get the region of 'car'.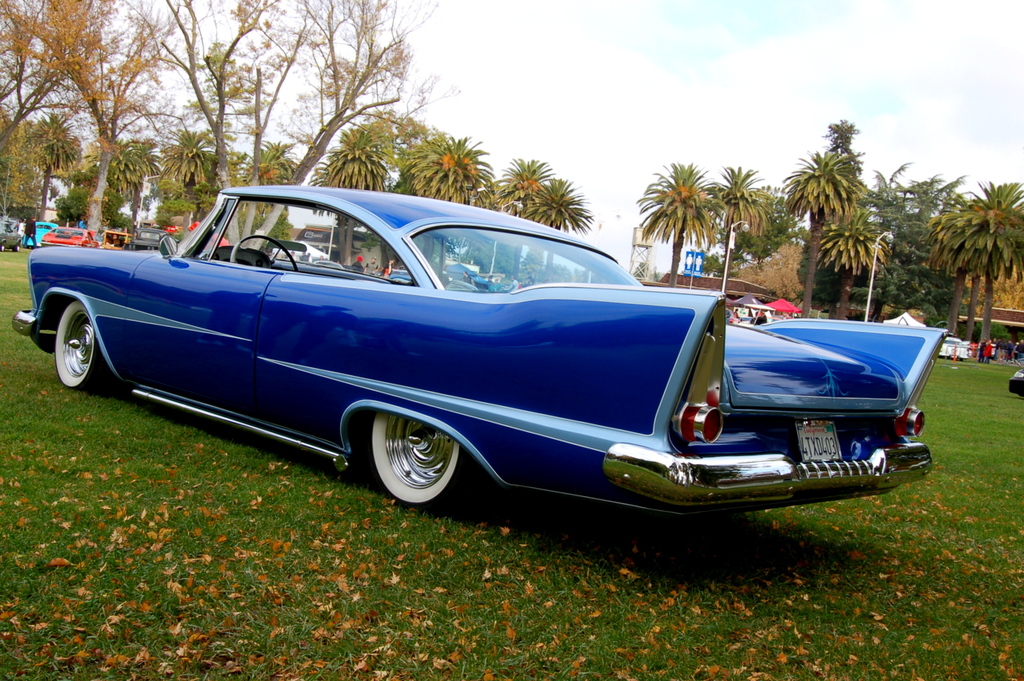
939,334,976,360.
